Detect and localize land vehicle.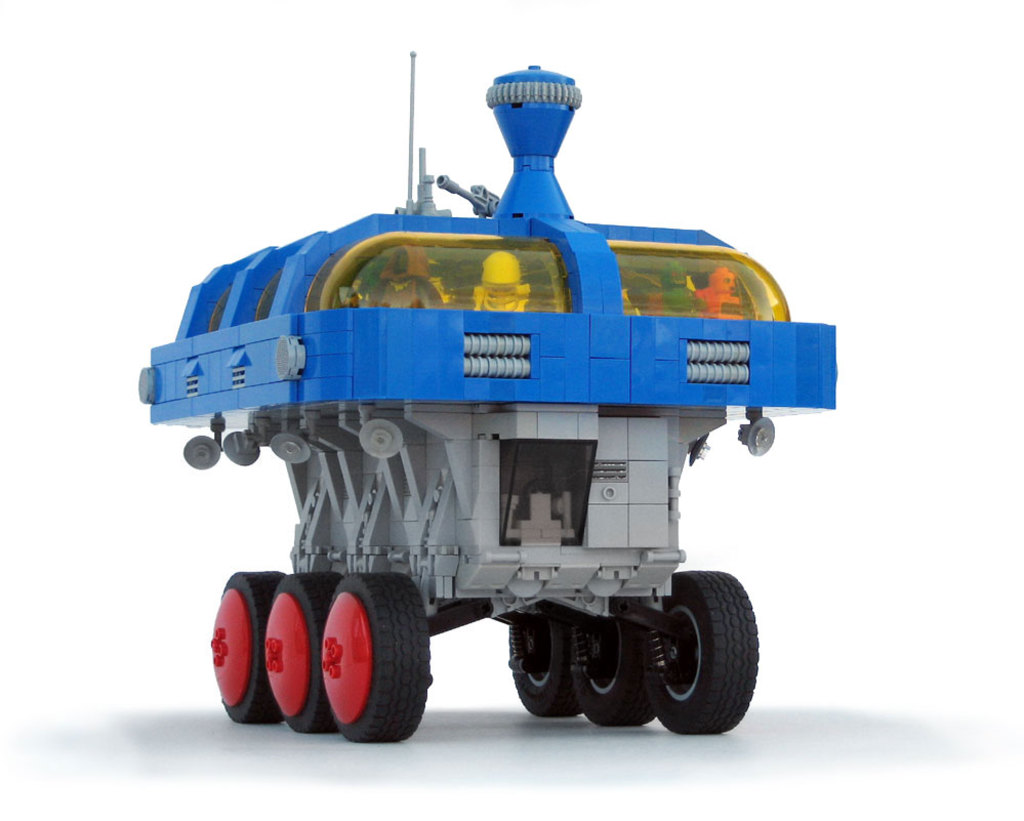
Localized at left=139, top=54, right=836, bottom=742.
